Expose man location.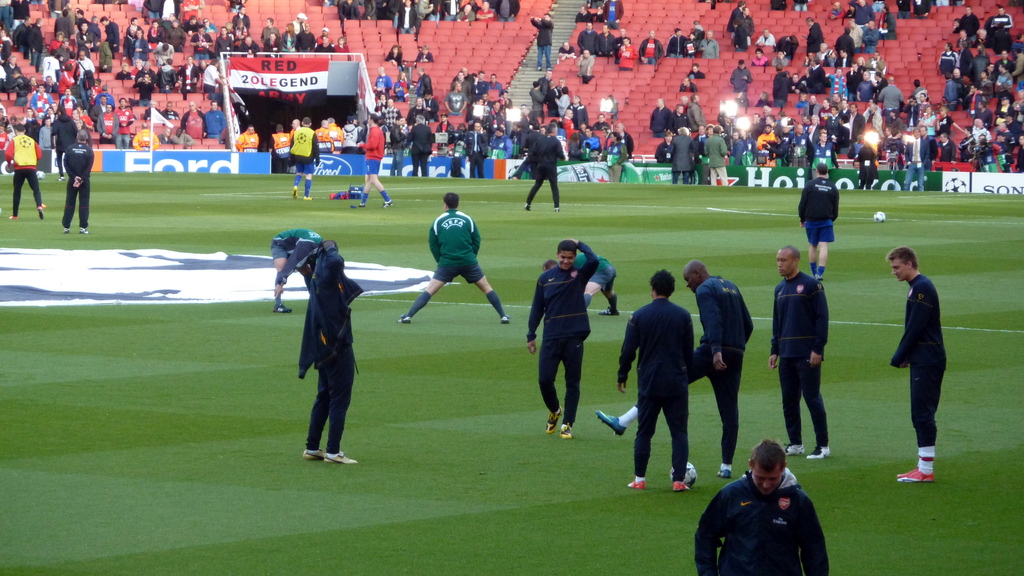
Exposed at (518, 124, 572, 212).
